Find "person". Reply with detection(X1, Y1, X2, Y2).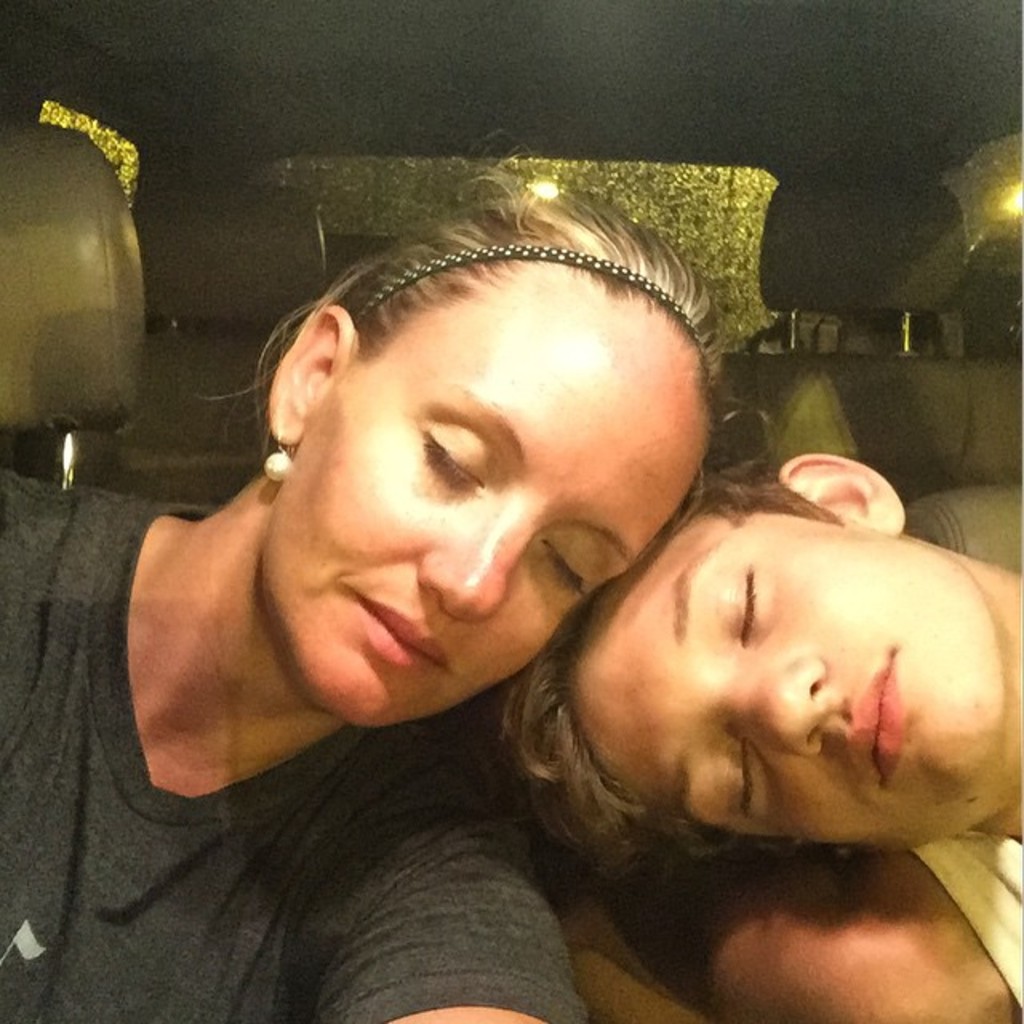
detection(490, 451, 1013, 1022).
